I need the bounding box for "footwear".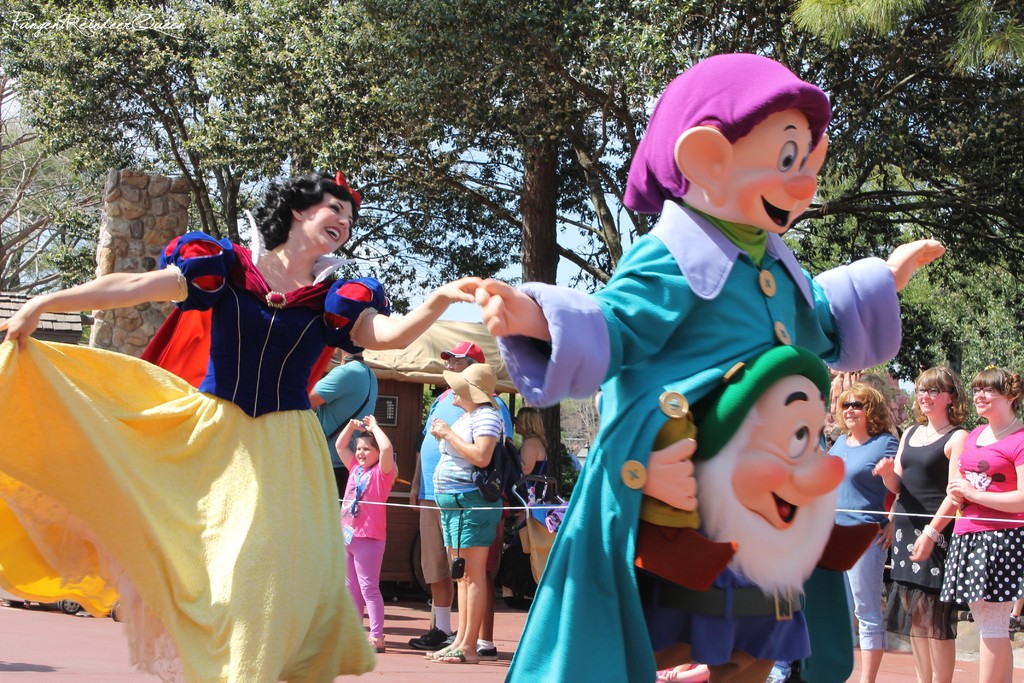
Here it is: {"x1": 447, "y1": 634, "x2": 463, "y2": 648}.
